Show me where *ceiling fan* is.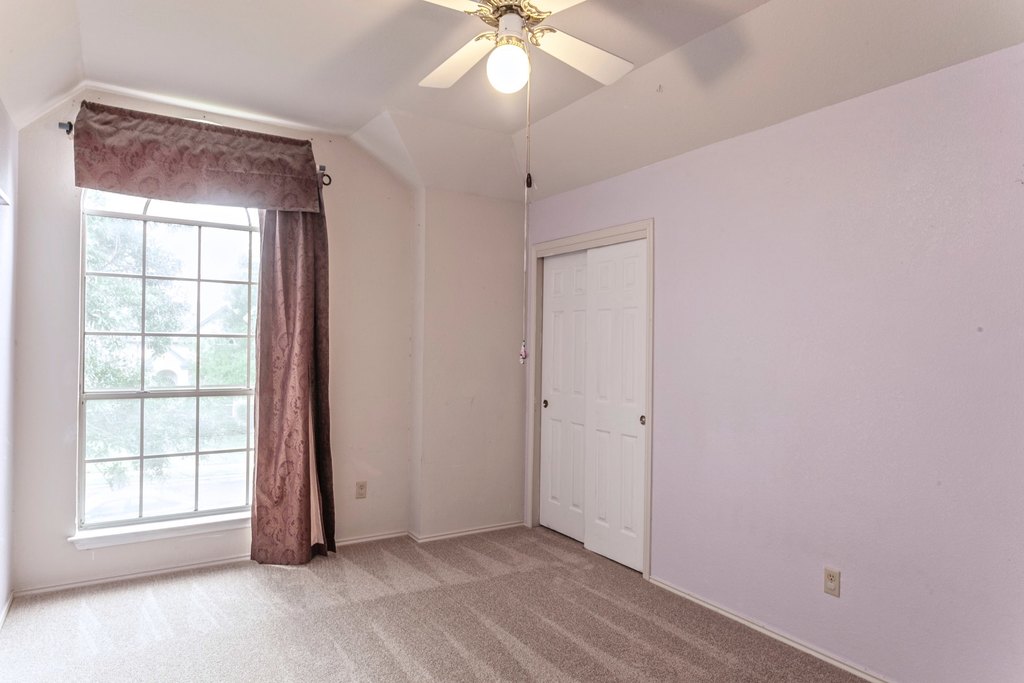
*ceiling fan* is at (left=421, top=0, right=634, bottom=91).
